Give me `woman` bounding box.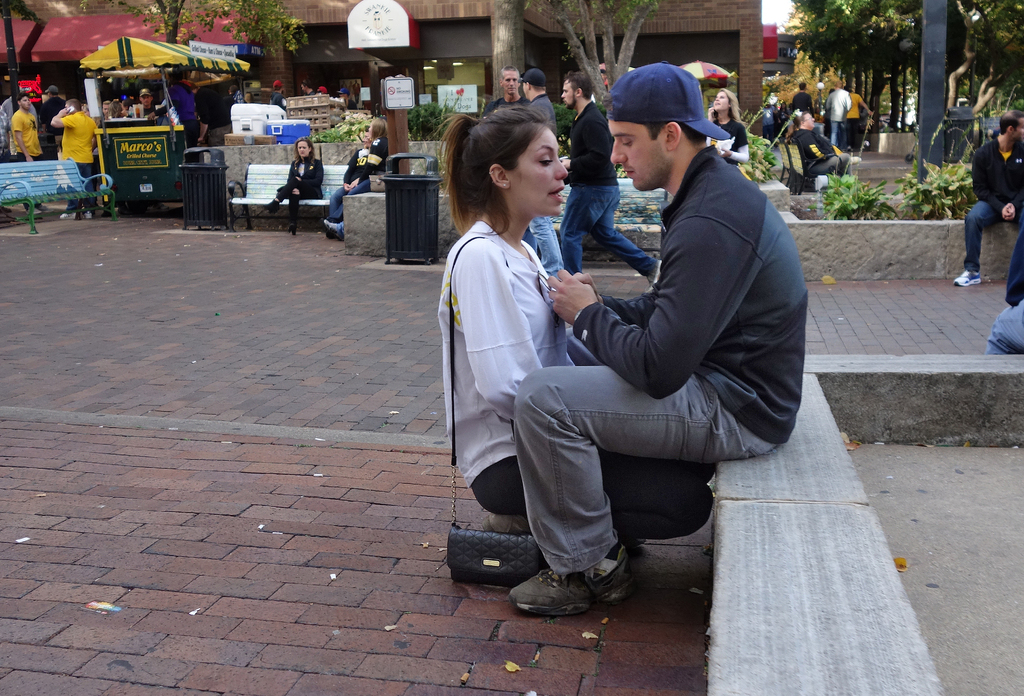
(324,115,390,235).
